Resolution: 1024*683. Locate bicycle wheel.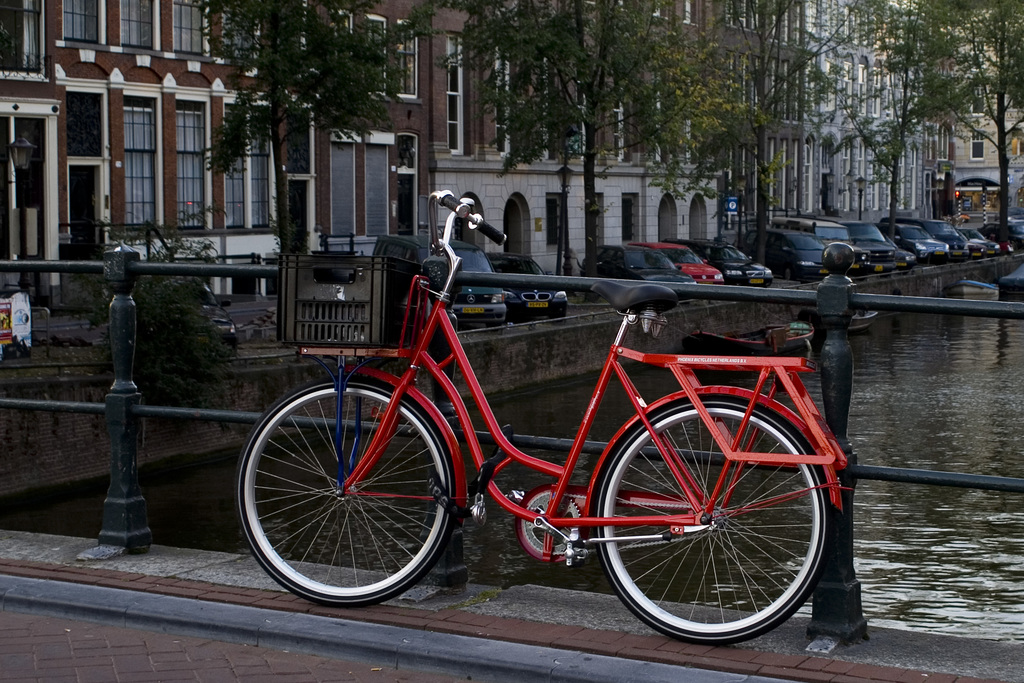
{"x1": 237, "y1": 381, "x2": 439, "y2": 611}.
